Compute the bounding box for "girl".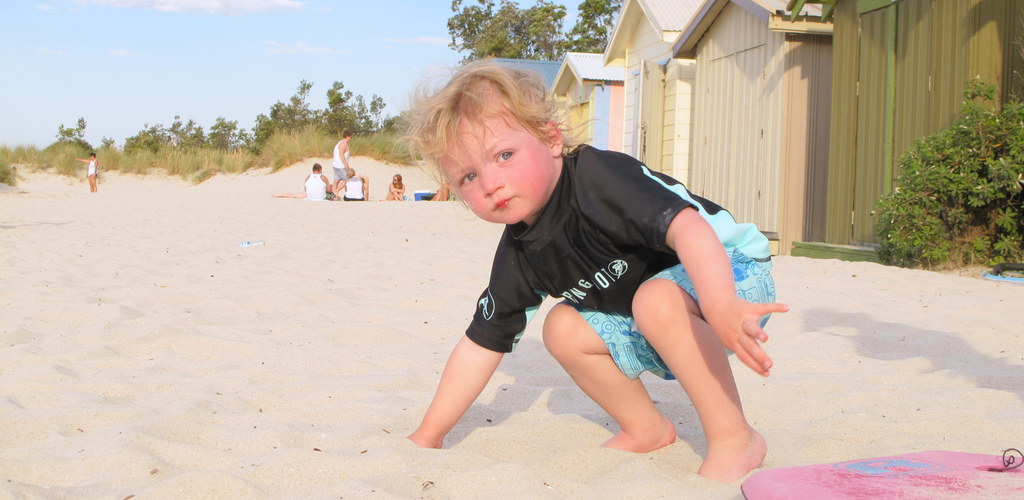
pyautogui.locateOnScreen(405, 53, 783, 485).
